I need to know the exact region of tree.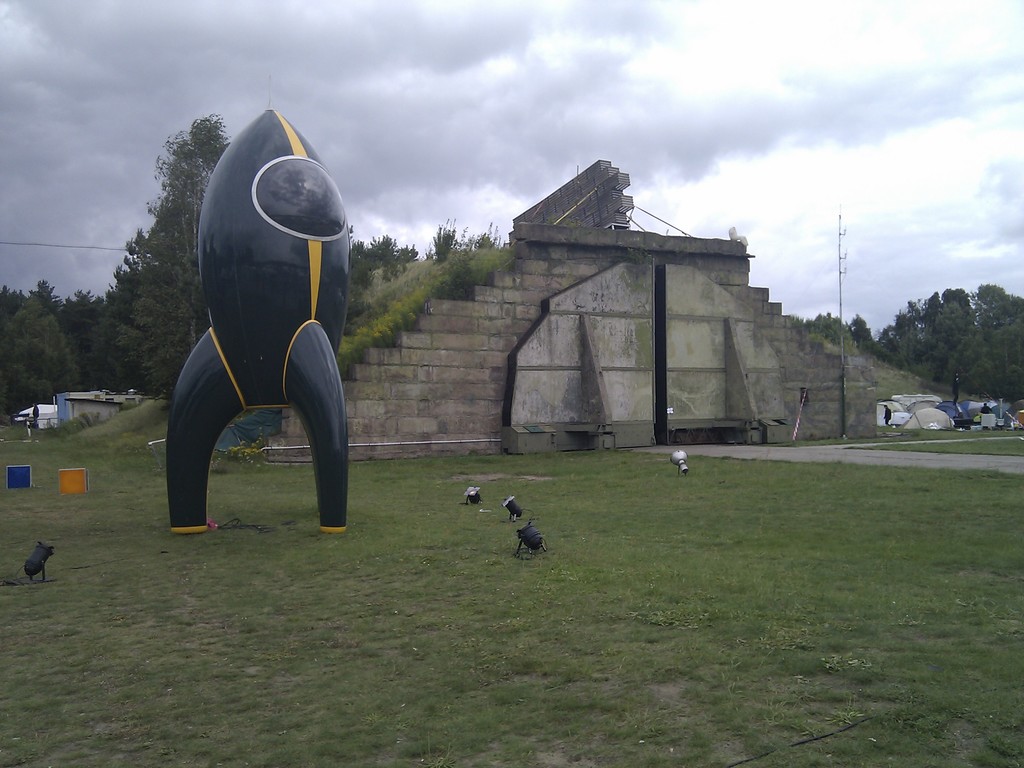
Region: left=808, top=311, right=873, bottom=352.
